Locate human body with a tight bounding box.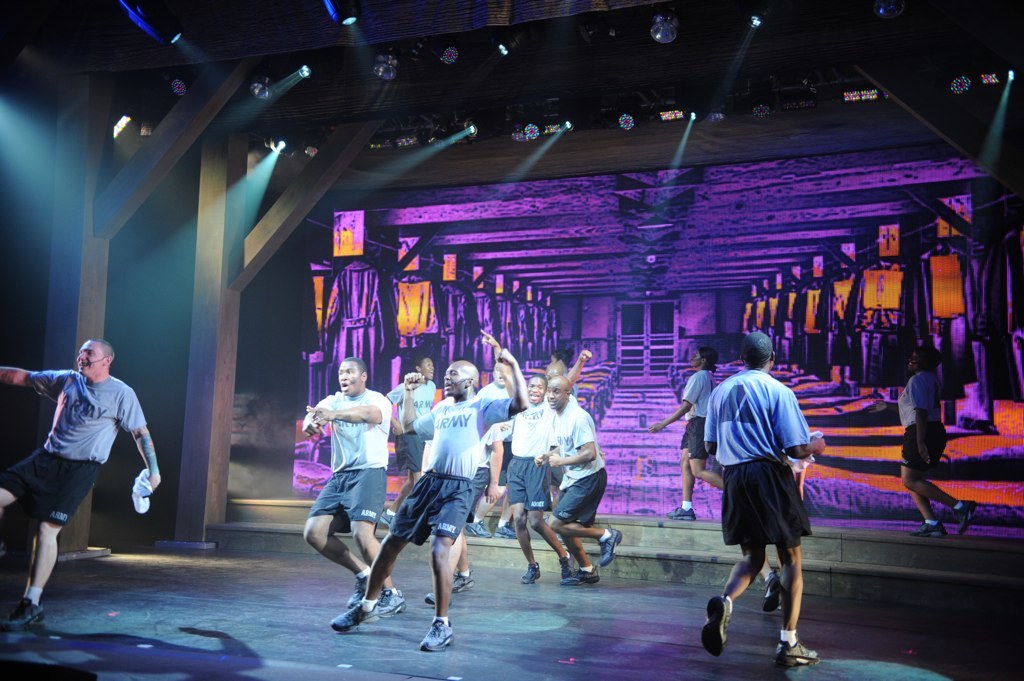
region(544, 375, 625, 588).
